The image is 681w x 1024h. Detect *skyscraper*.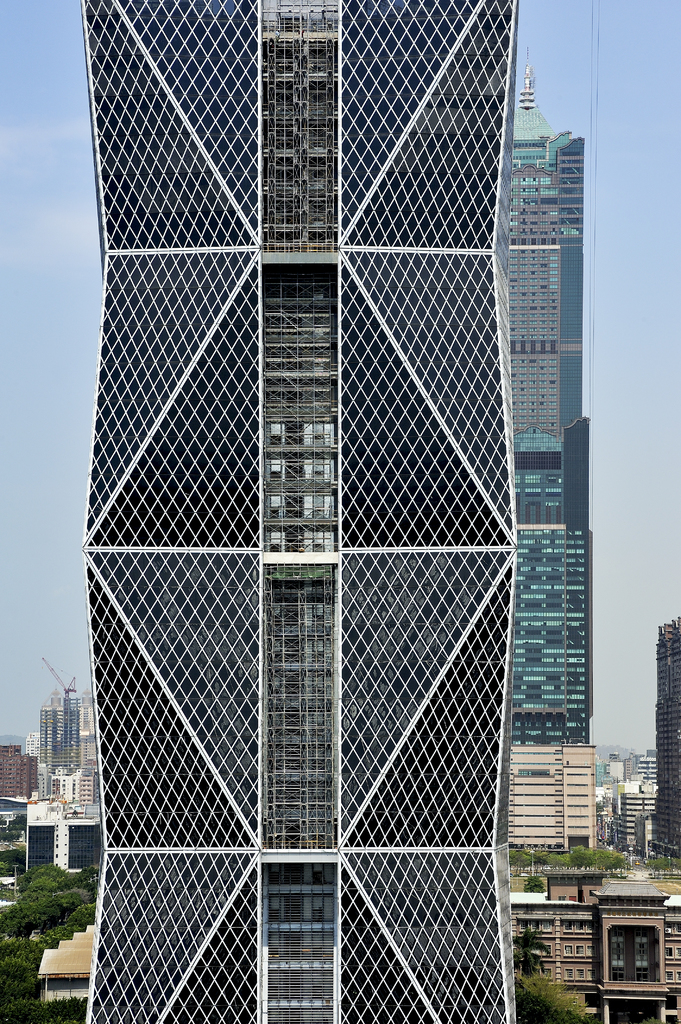
Detection: (x1=652, y1=619, x2=680, y2=867).
